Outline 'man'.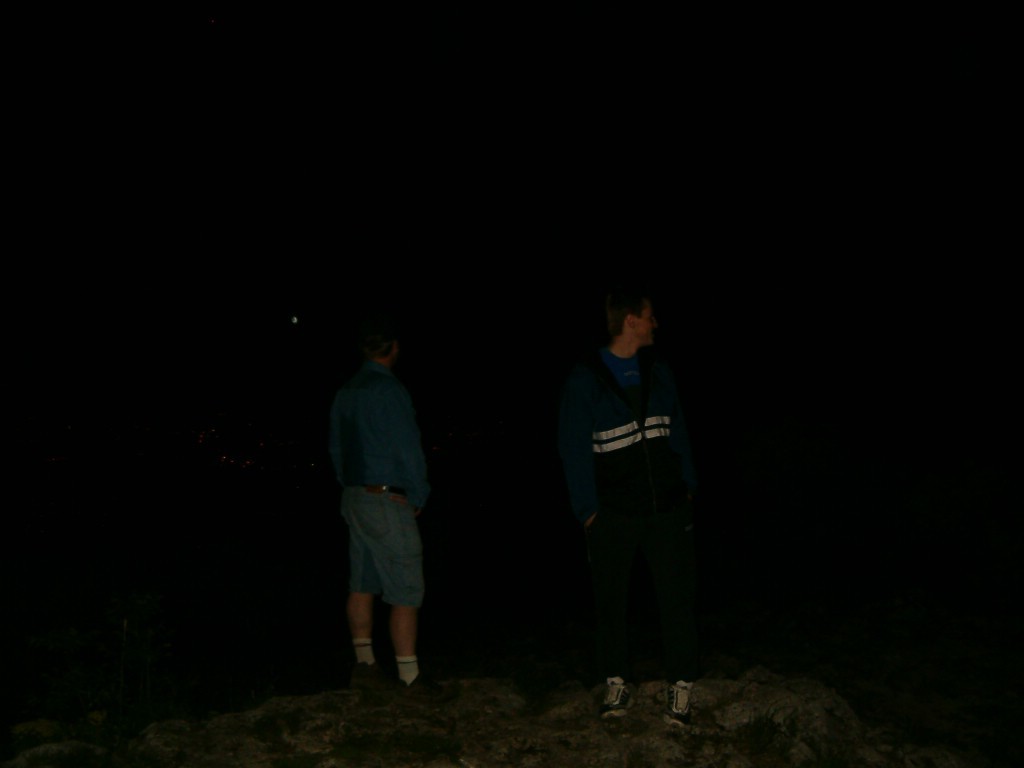
Outline: locate(569, 285, 711, 734).
